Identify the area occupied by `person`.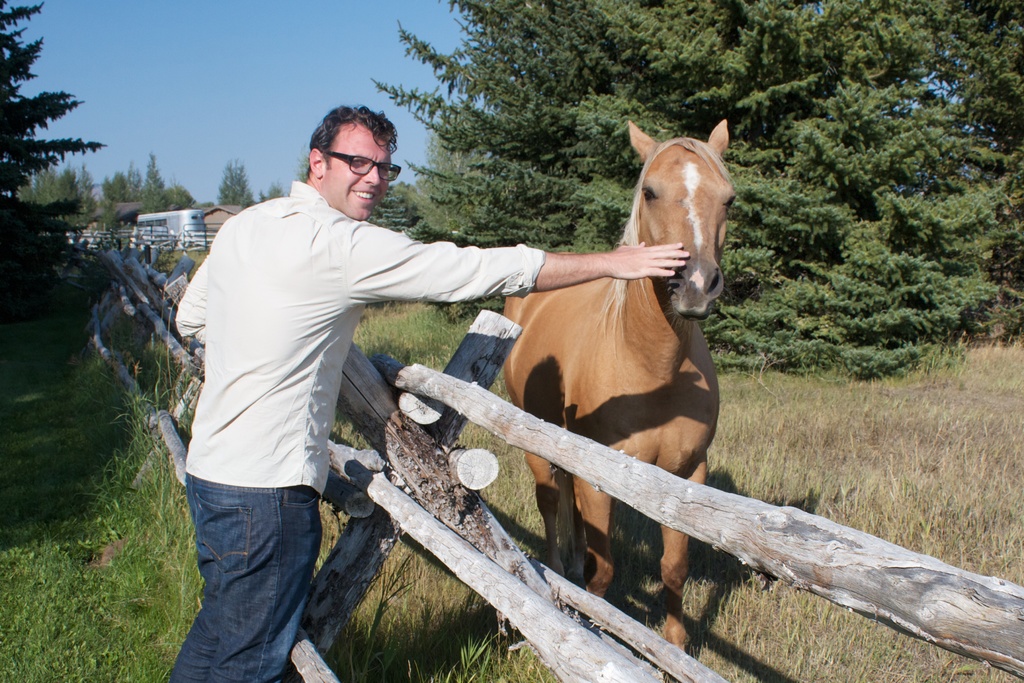
Area: BBox(168, 99, 689, 682).
